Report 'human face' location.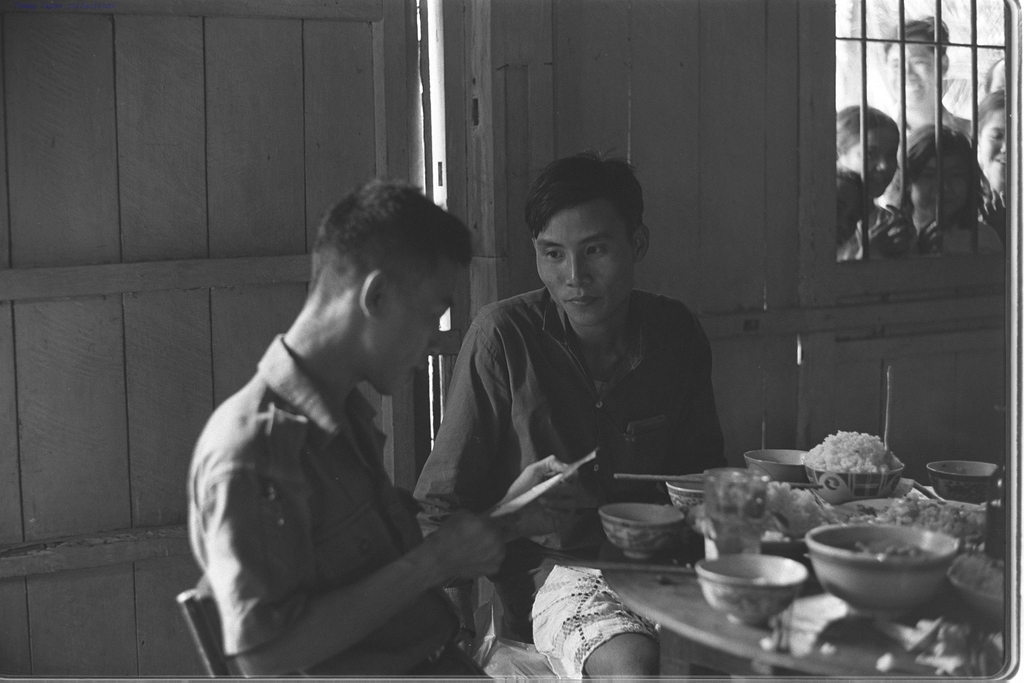
Report: region(854, 128, 893, 194).
